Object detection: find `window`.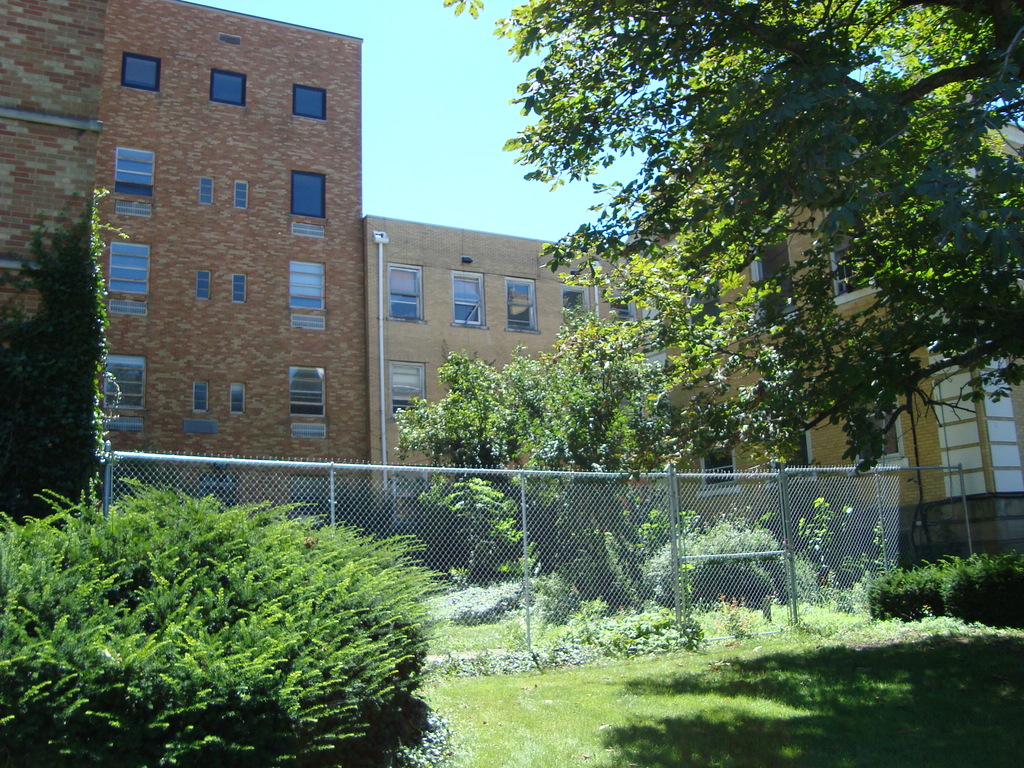
pyautogui.locateOnScreen(236, 182, 248, 209).
